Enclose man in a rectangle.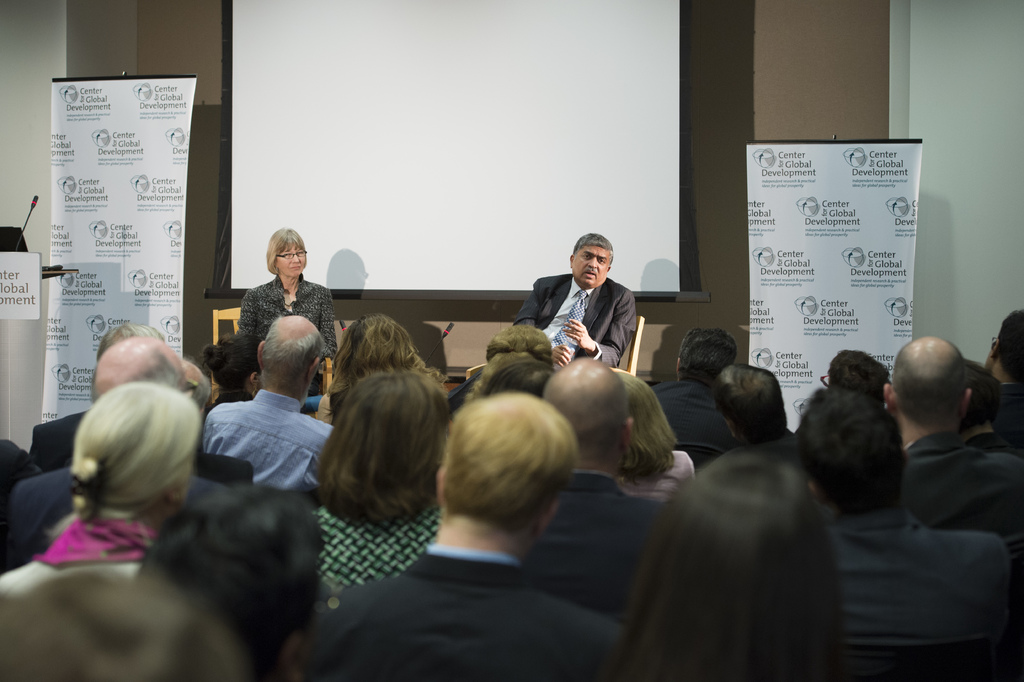
pyautogui.locateOnScreen(513, 229, 639, 373).
